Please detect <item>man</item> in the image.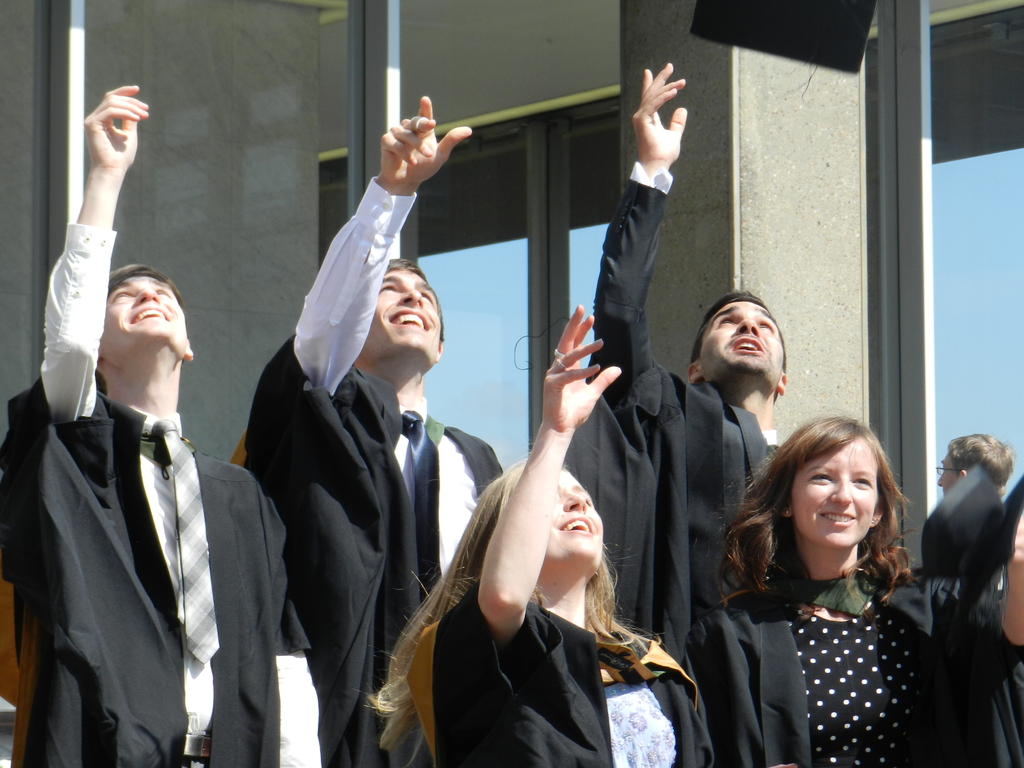
244:97:504:767.
